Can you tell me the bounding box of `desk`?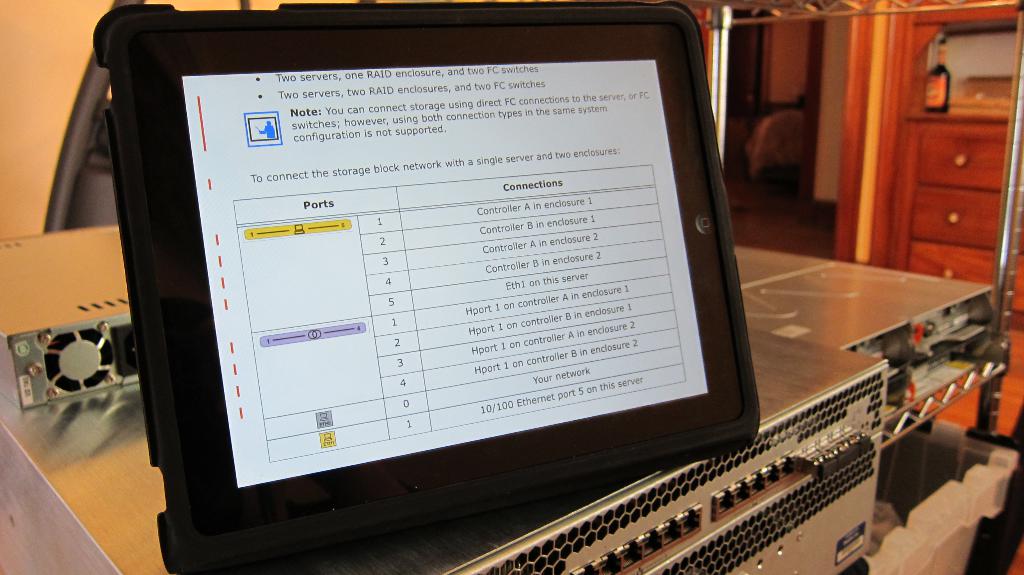
[0, 222, 1023, 574].
